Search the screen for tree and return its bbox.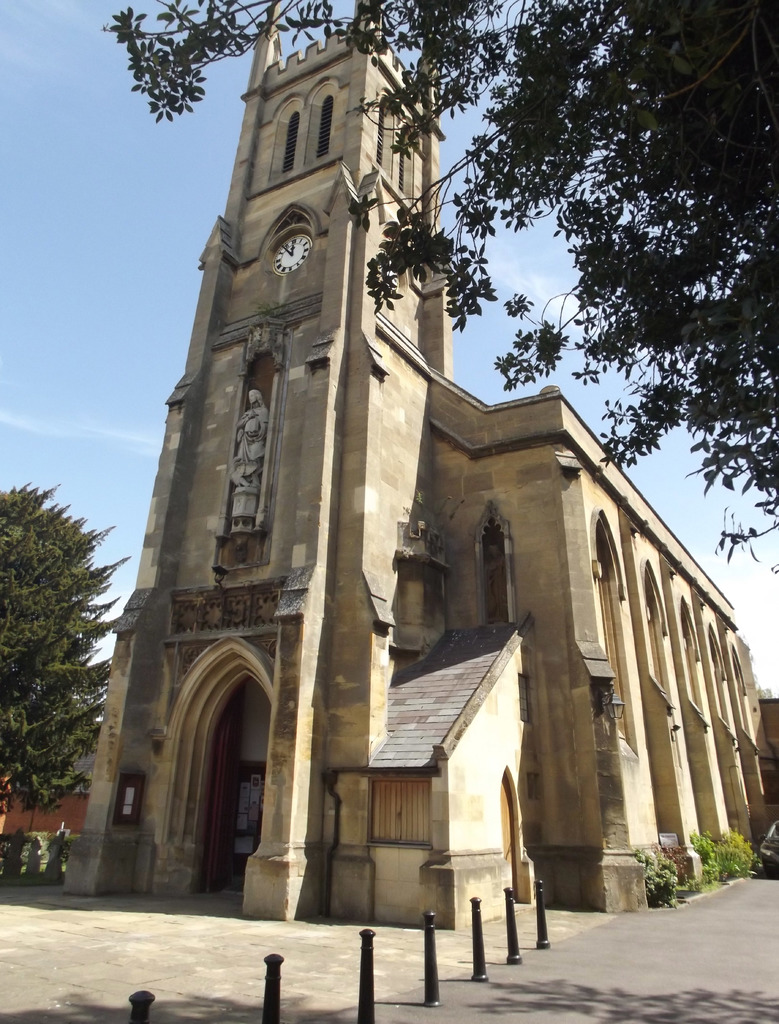
Found: box(99, 0, 777, 578).
